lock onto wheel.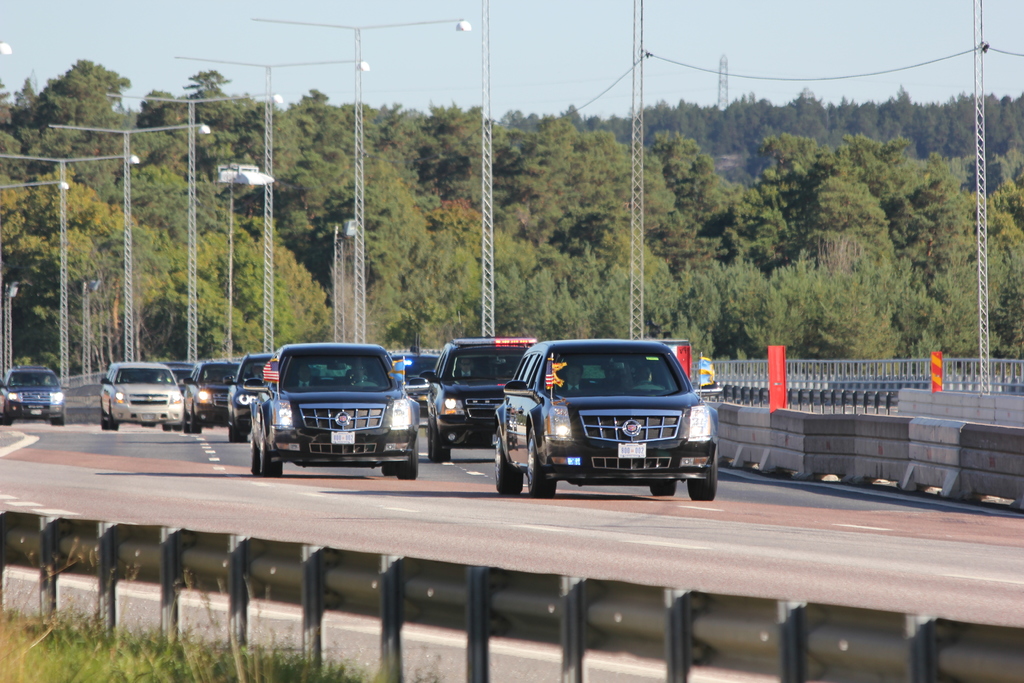
Locked: x1=250 y1=436 x2=260 y2=473.
